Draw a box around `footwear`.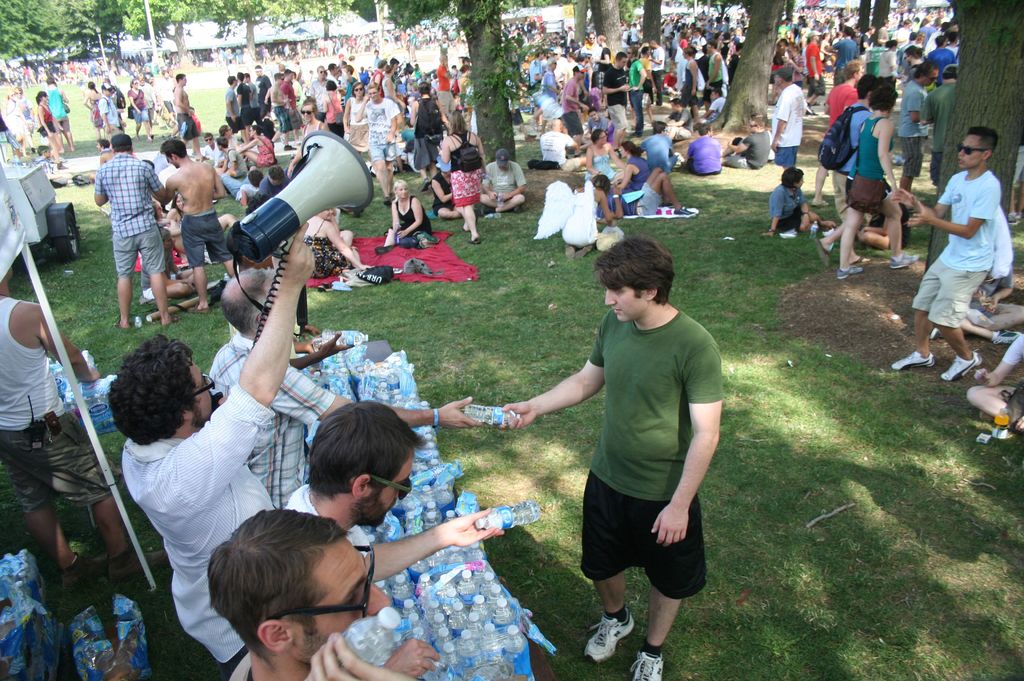
(891, 351, 934, 375).
